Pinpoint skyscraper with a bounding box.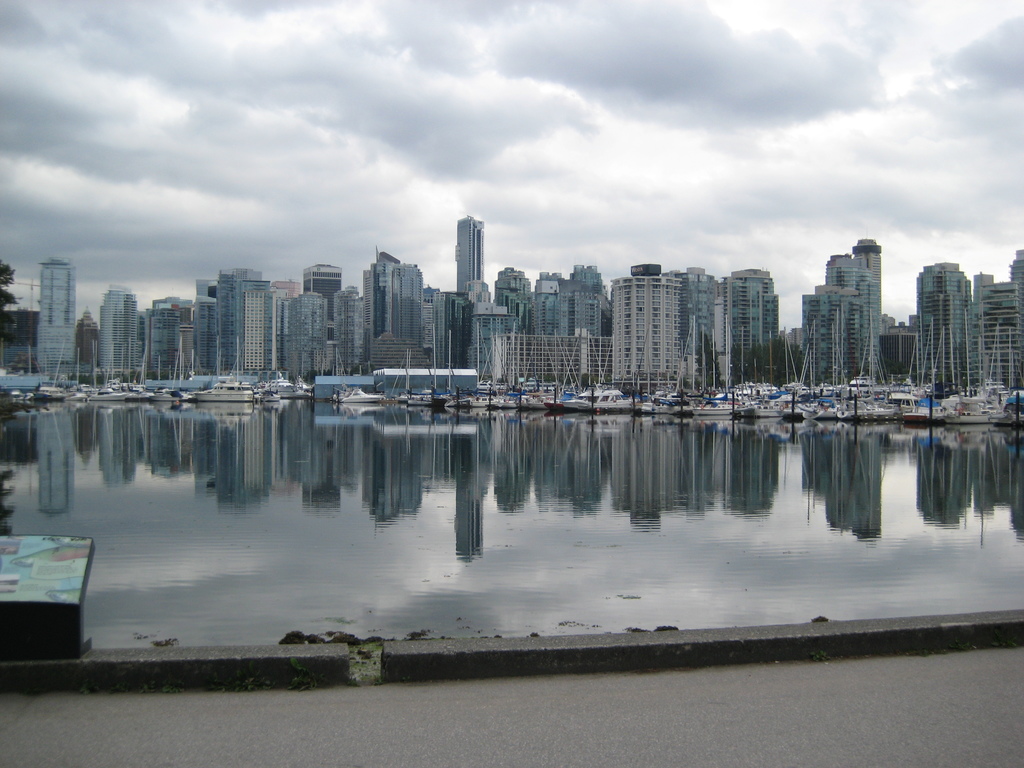
l=383, t=262, r=419, b=368.
